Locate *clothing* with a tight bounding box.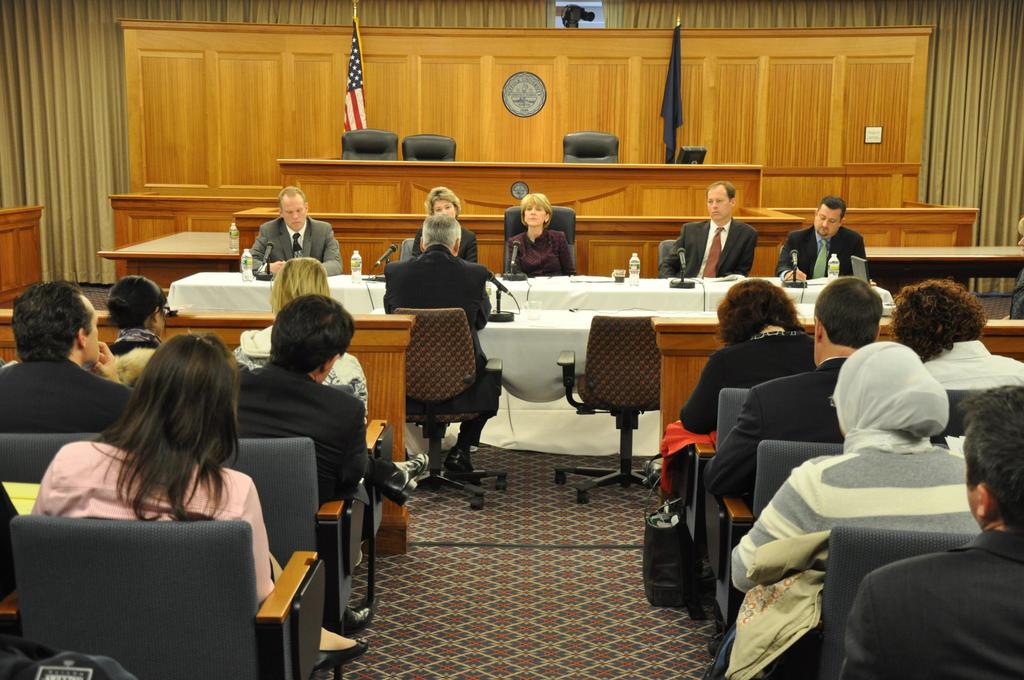
l=655, t=215, r=760, b=274.
